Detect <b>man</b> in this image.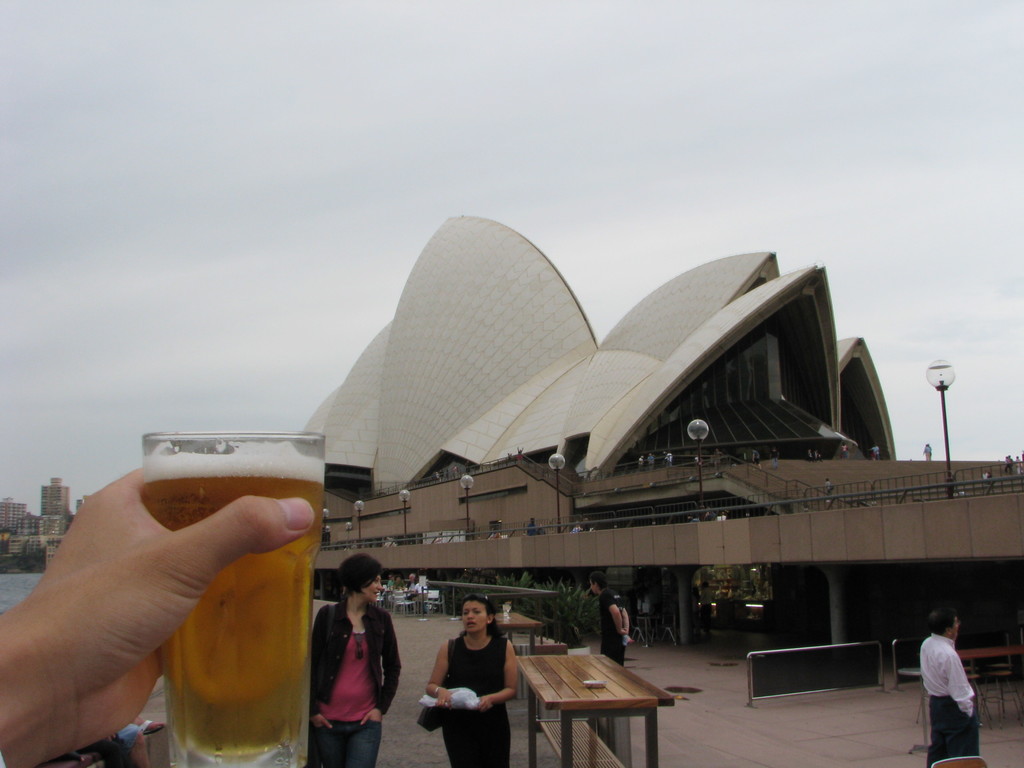
Detection: [x1=523, y1=514, x2=538, y2=538].
